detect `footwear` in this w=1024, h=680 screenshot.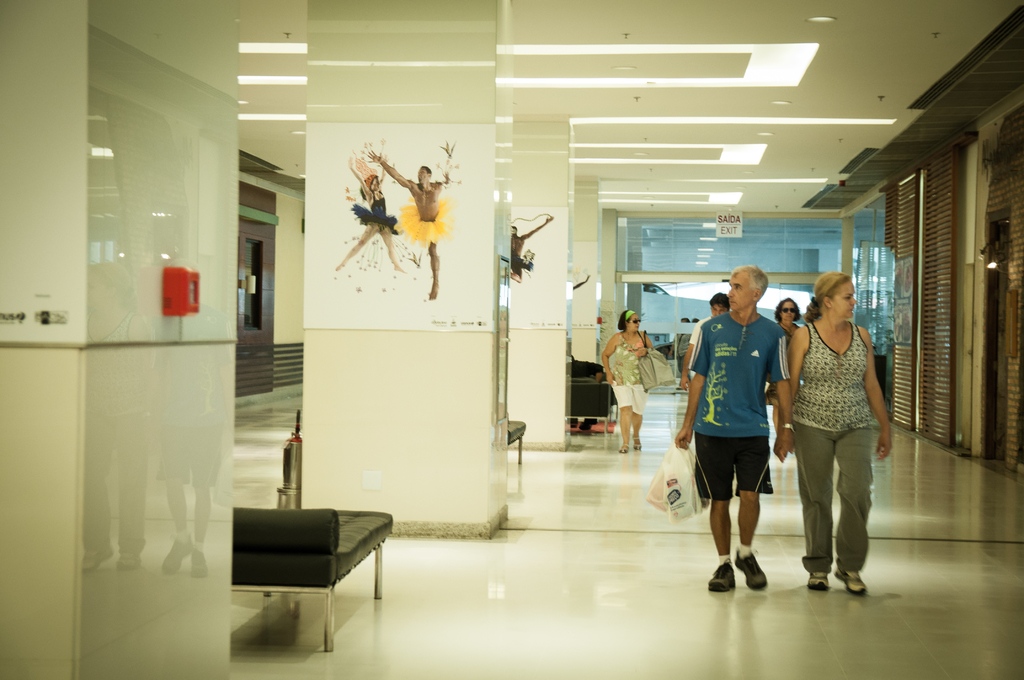
Detection: 805, 571, 829, 592.
